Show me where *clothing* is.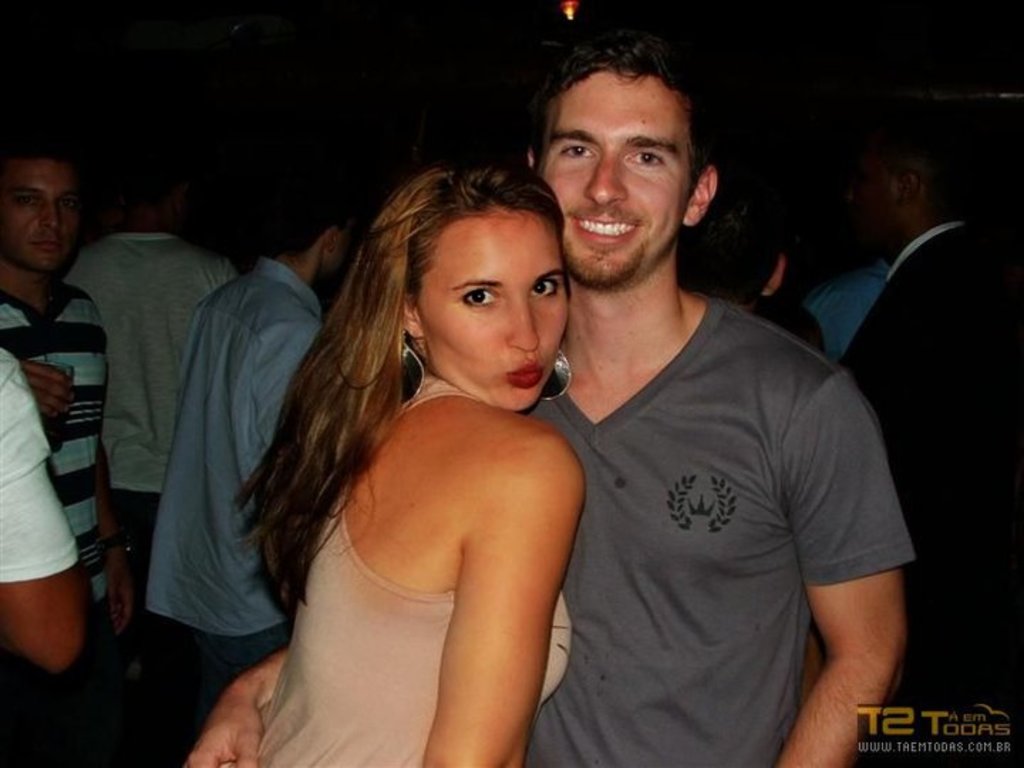
*clothing* is at bbox(64, 235, 233, 767).
